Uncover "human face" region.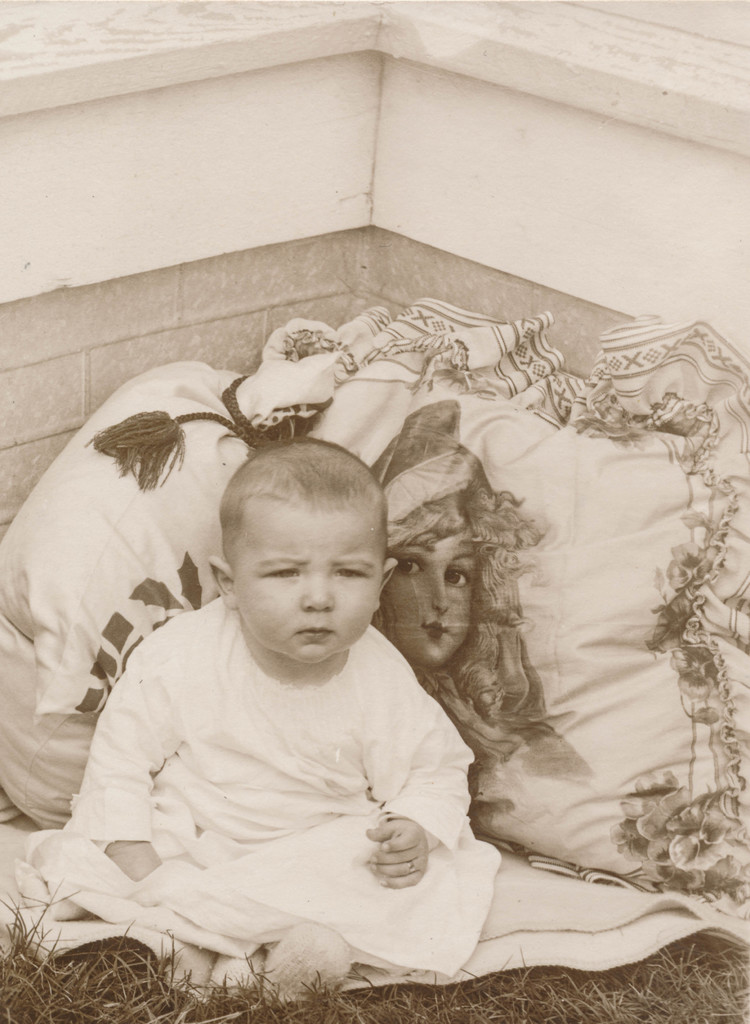
Uncovered: detection(237, 504, 380, 671).
